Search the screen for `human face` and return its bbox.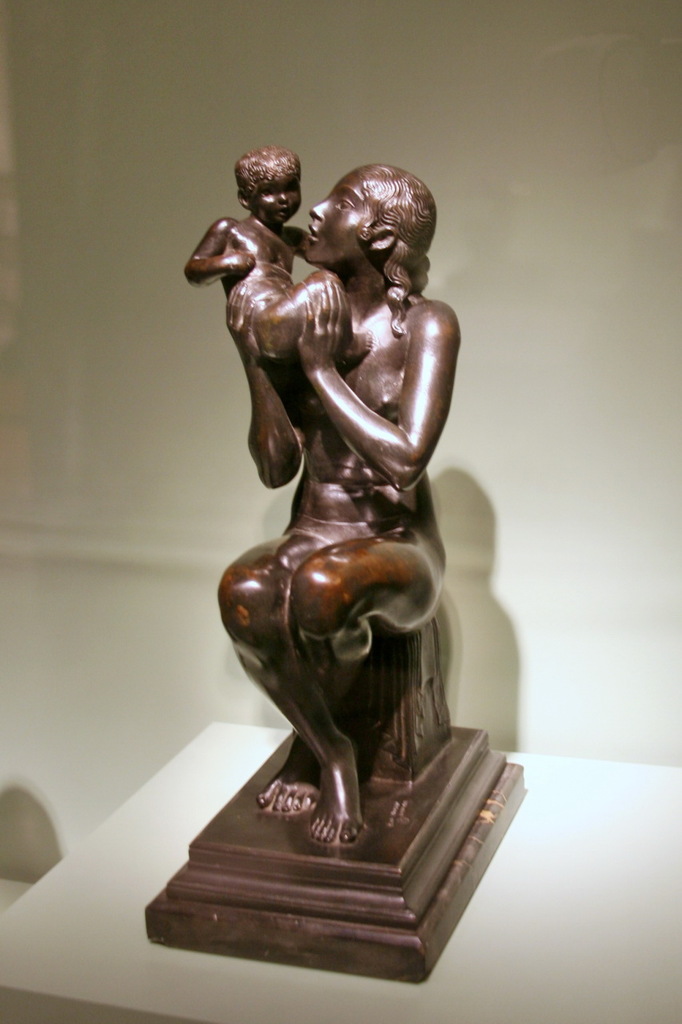
Found: (304,175,362,263).
